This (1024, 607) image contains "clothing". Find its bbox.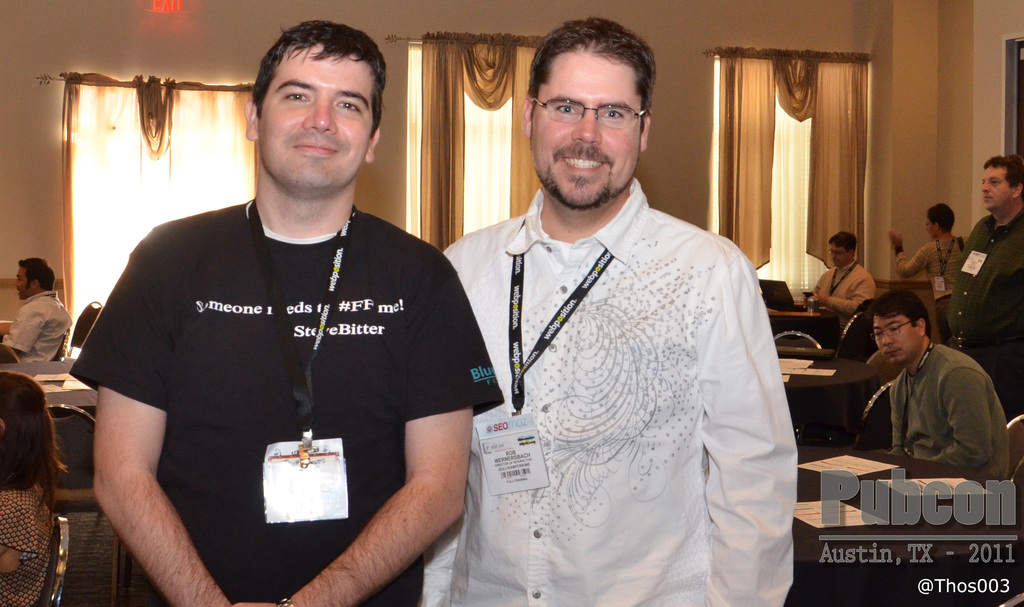
locate(419, 190, 800, 606).
